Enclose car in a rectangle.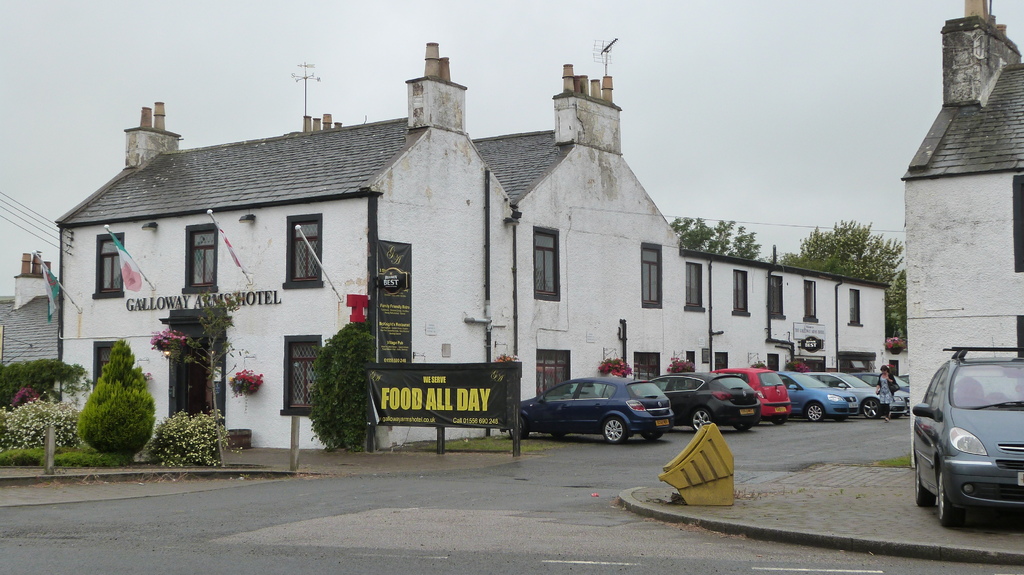
crop(772, 366, 849, 424).
